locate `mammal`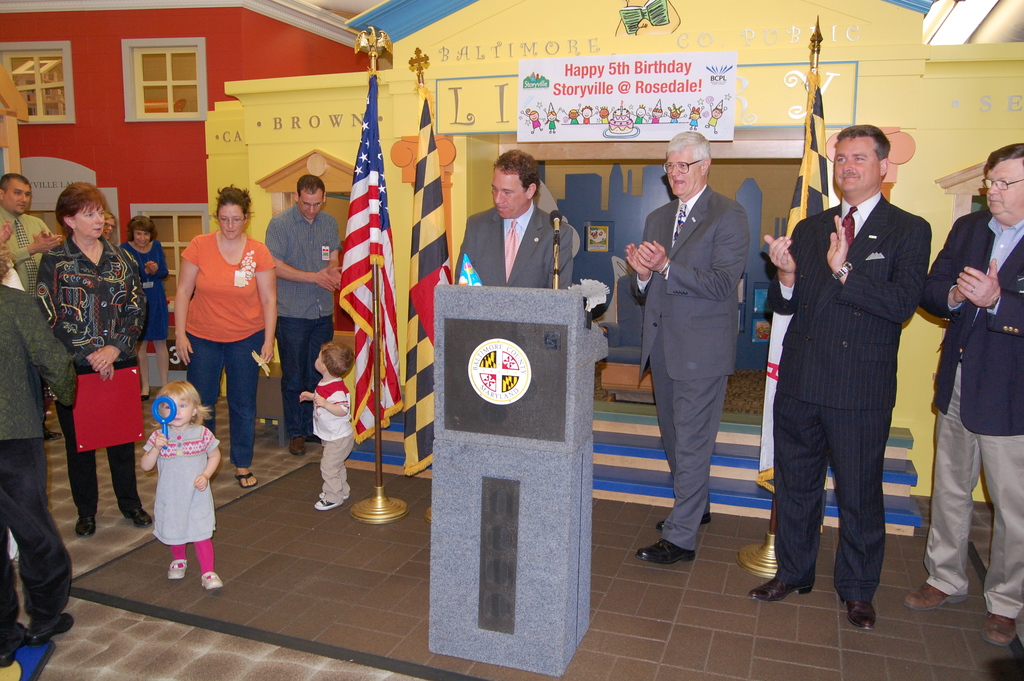
BBox(102, 211, 116, 240)
